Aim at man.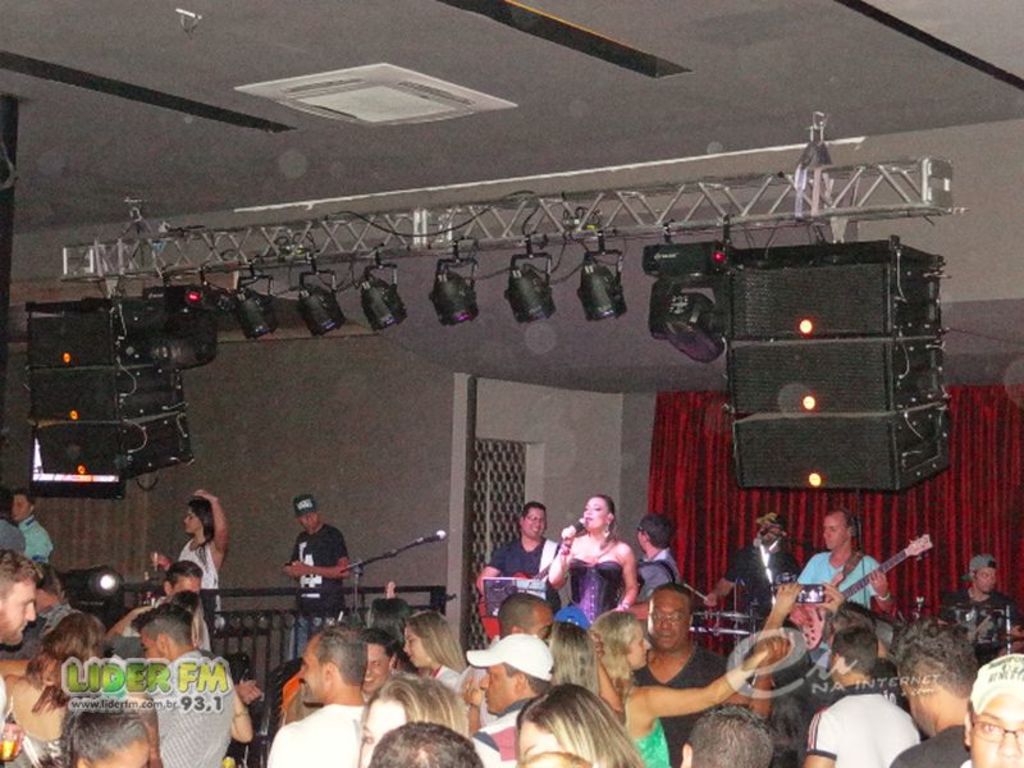
Aimed at 800:507:890:611.
